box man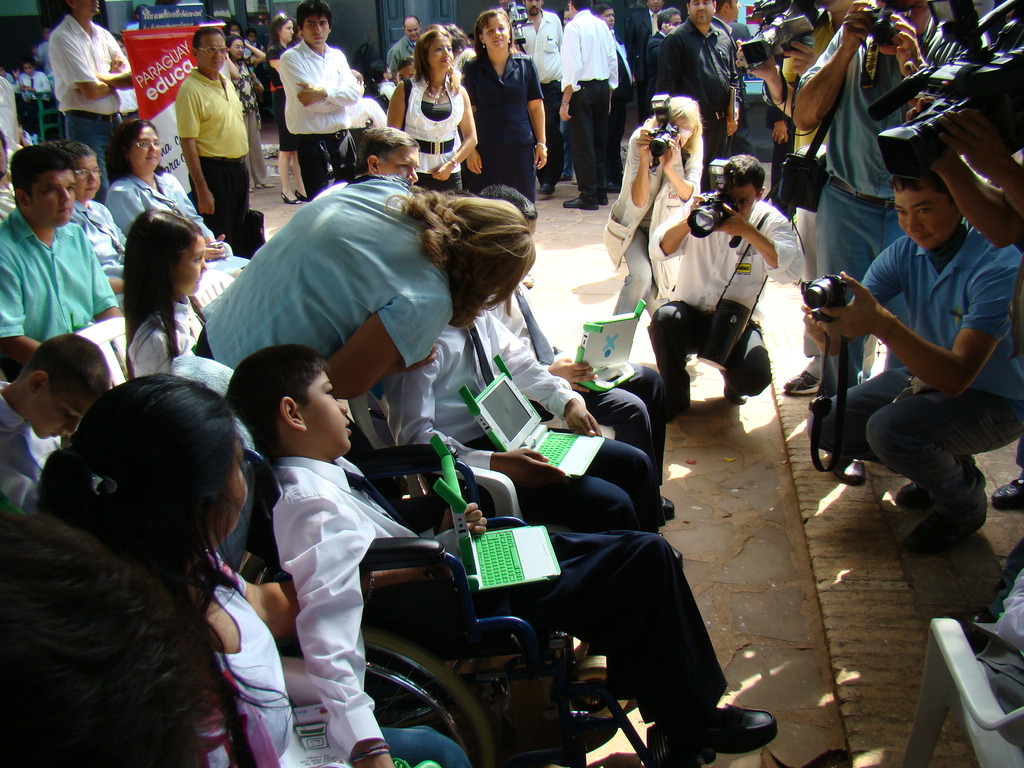
detection(712, 0, 743, 152)
